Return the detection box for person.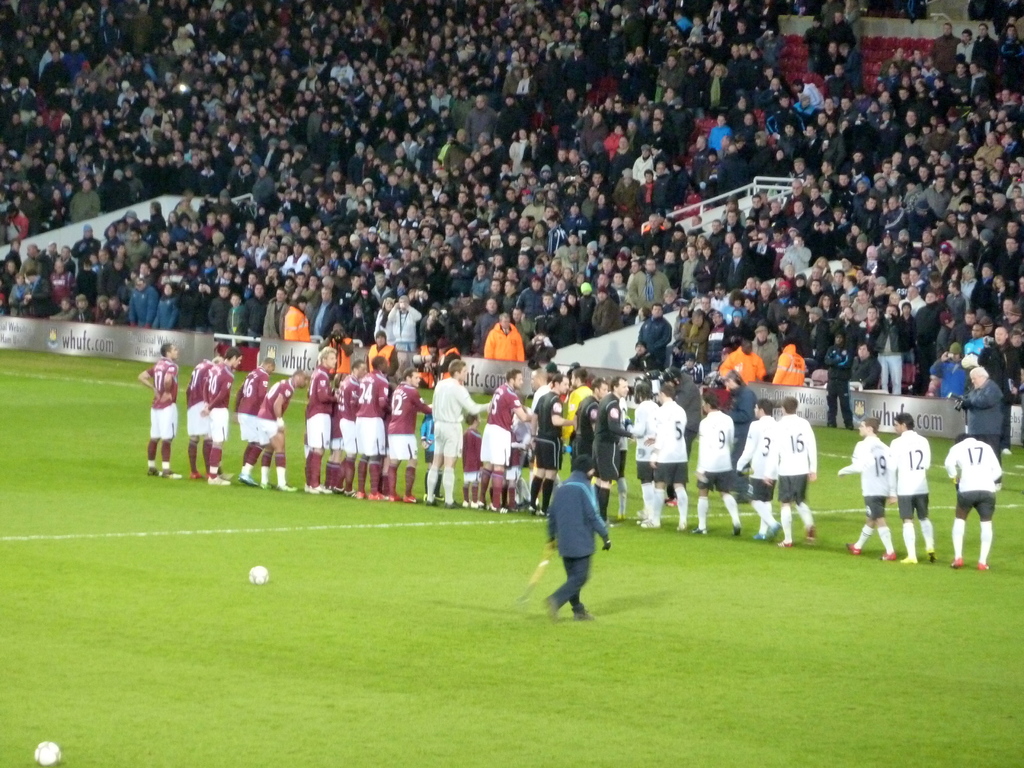
(left=367, top=333, right=396, bottom=383).
